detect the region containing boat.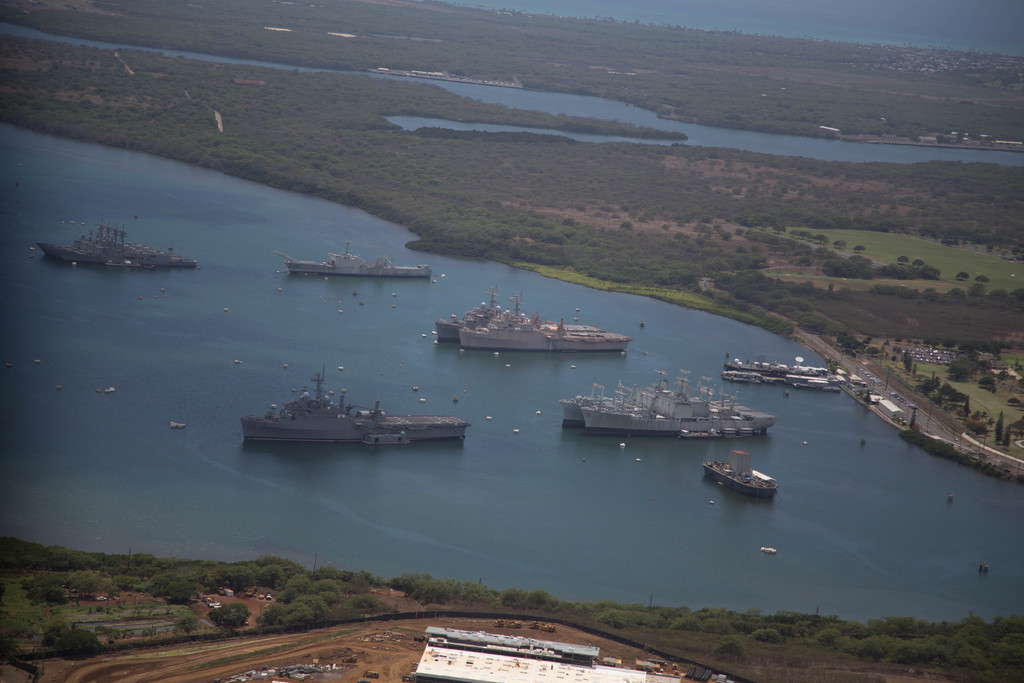
[x1=755, y1=549, x2=778, y2=559].
